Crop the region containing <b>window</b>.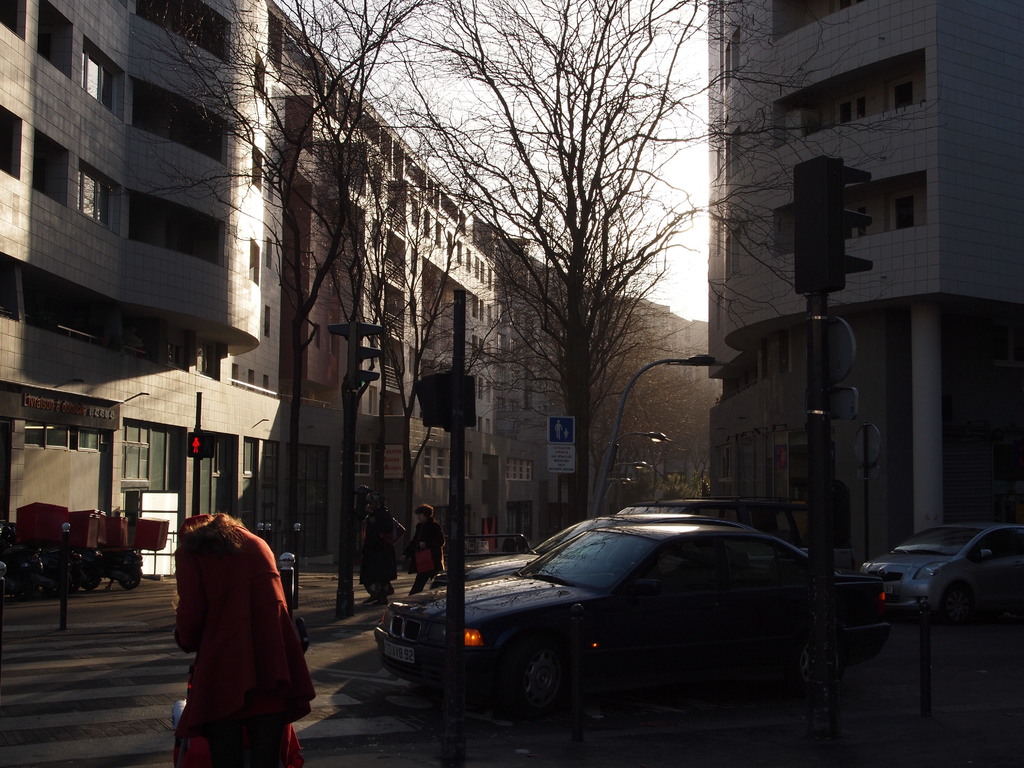
Crop region: detection(461, 236, 464, 264).
